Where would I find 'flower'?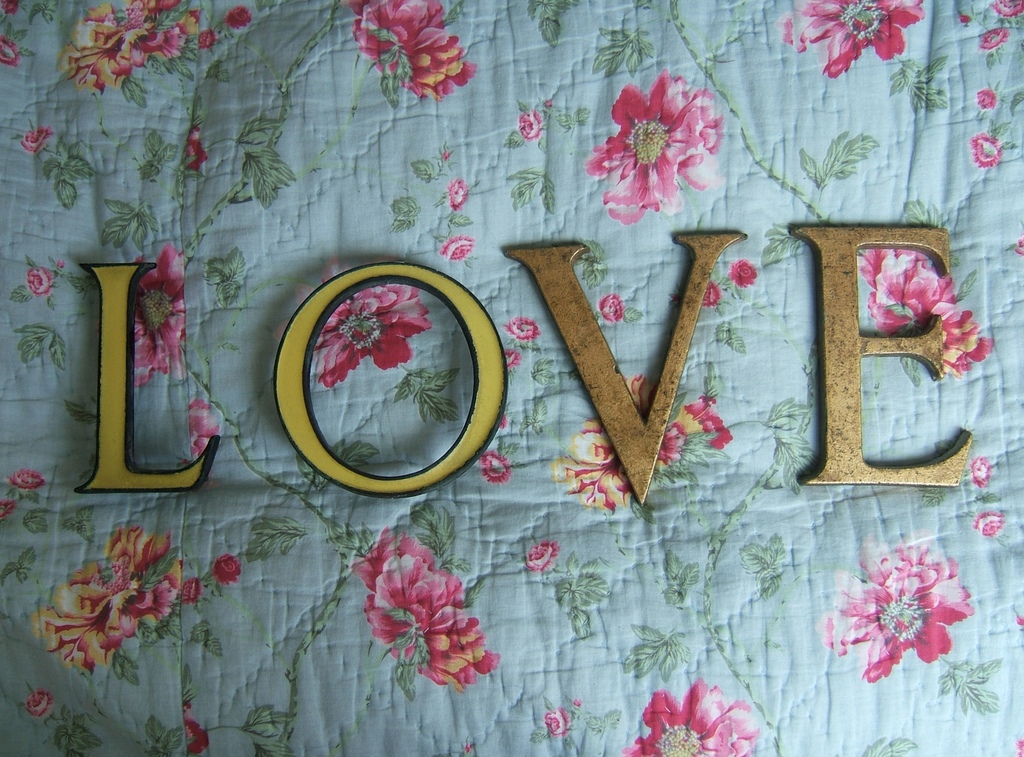
At bbox(515, 110, 541, 142).
